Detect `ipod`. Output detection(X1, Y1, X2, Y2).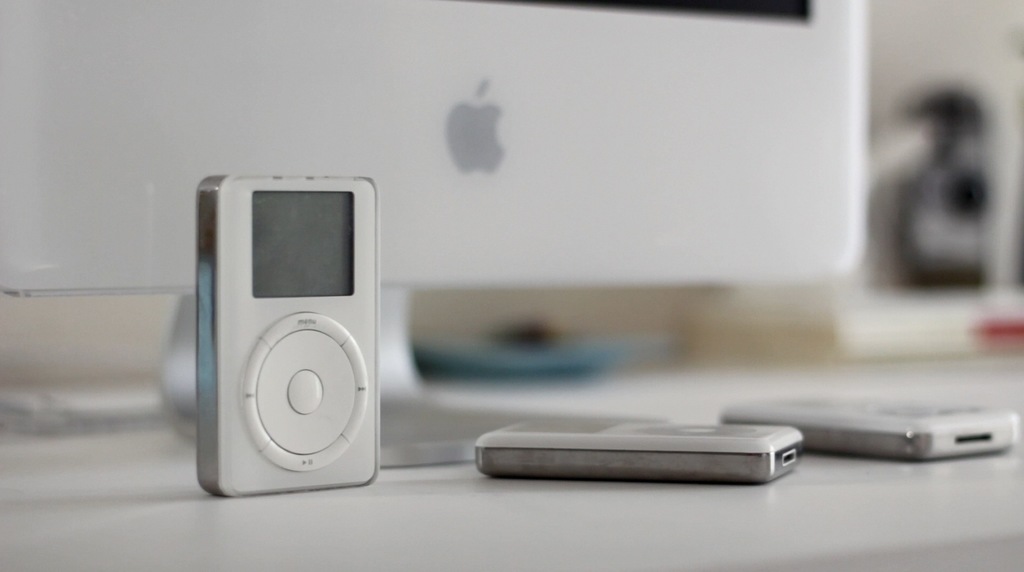
detection(203, 176, 380, 493).
